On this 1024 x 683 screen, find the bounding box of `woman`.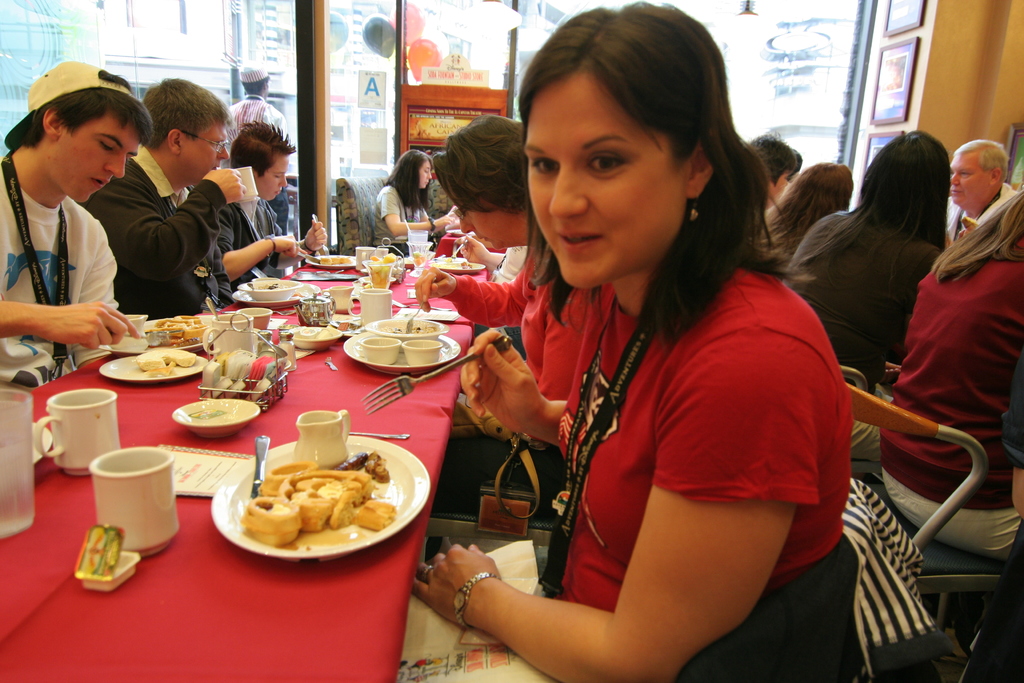
Bounding box: (x1=780, y1=124, x2=957, y2=475).
